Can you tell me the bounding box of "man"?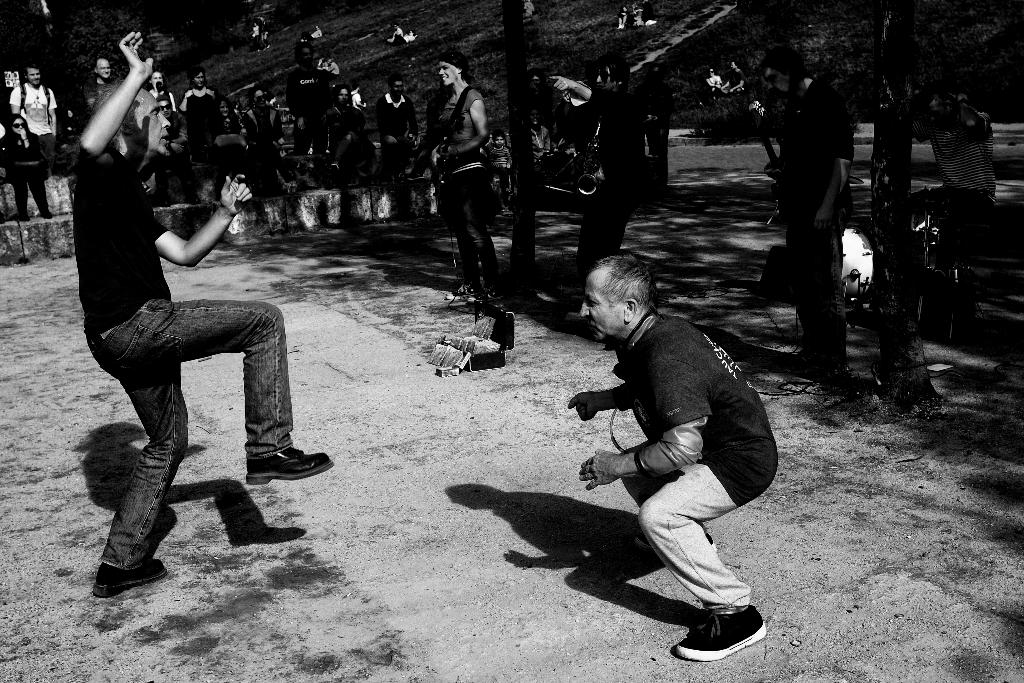
crop(567, 255, 780, 659).
